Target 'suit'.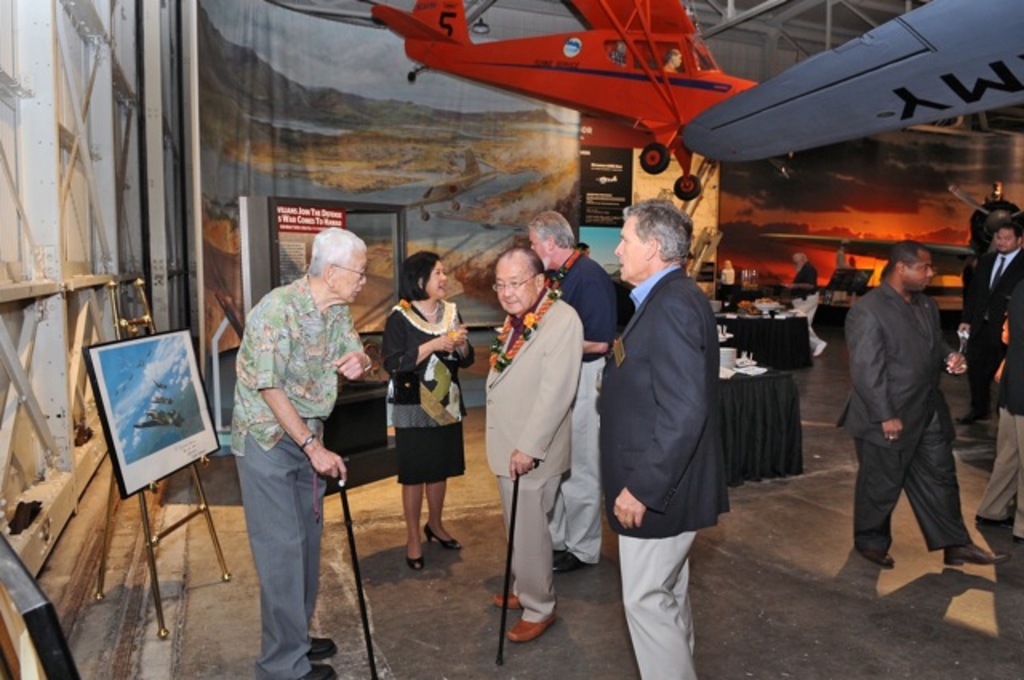
Target region: [603, 267, 734, 678].
